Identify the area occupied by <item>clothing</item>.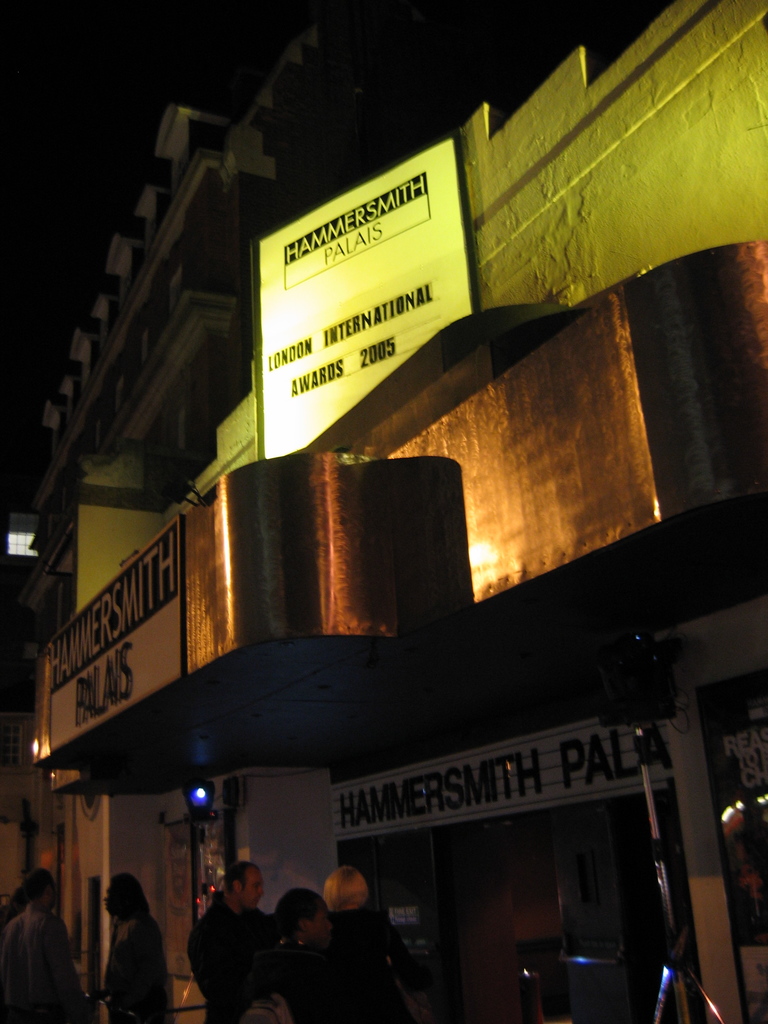
Area: region(0, 902, 81, 1023).
